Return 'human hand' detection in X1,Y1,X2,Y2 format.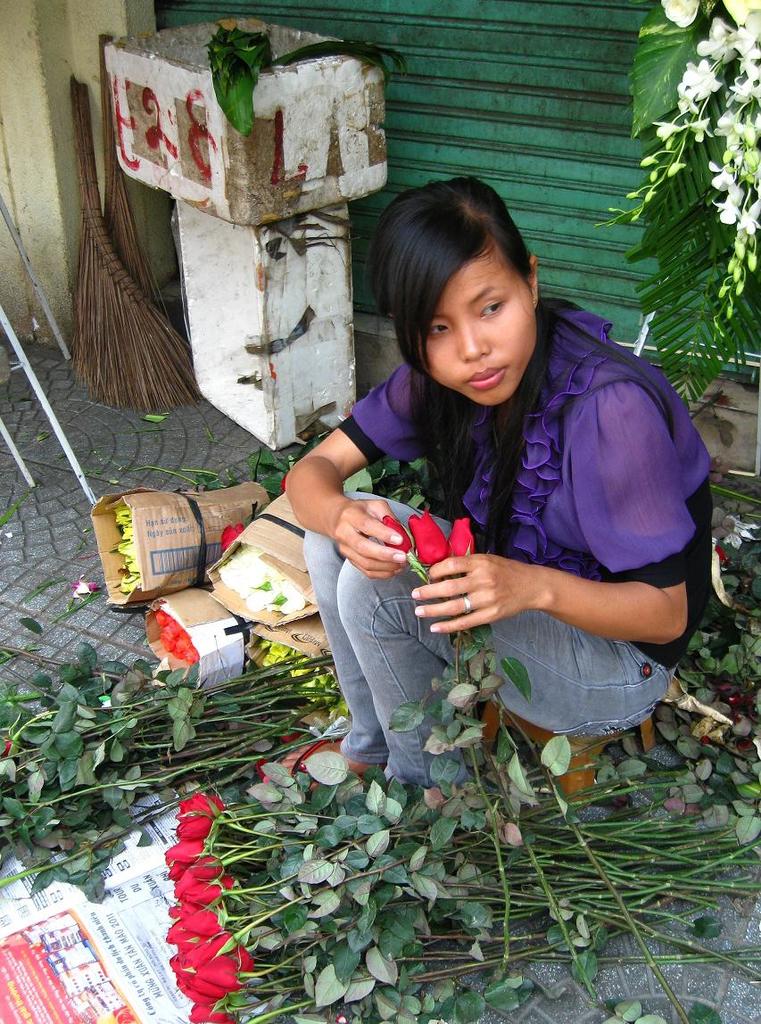
439,542,562,632.
